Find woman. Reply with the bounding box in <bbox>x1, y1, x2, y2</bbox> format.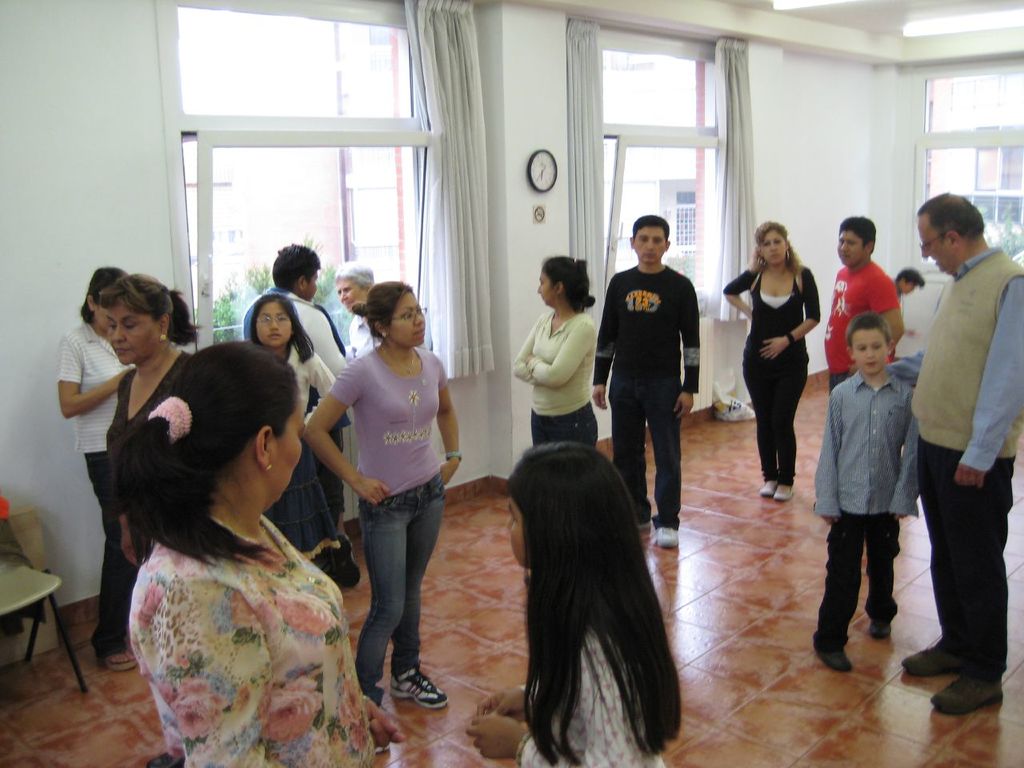
<bbox>88, 320, 383, 760</bbox>.
